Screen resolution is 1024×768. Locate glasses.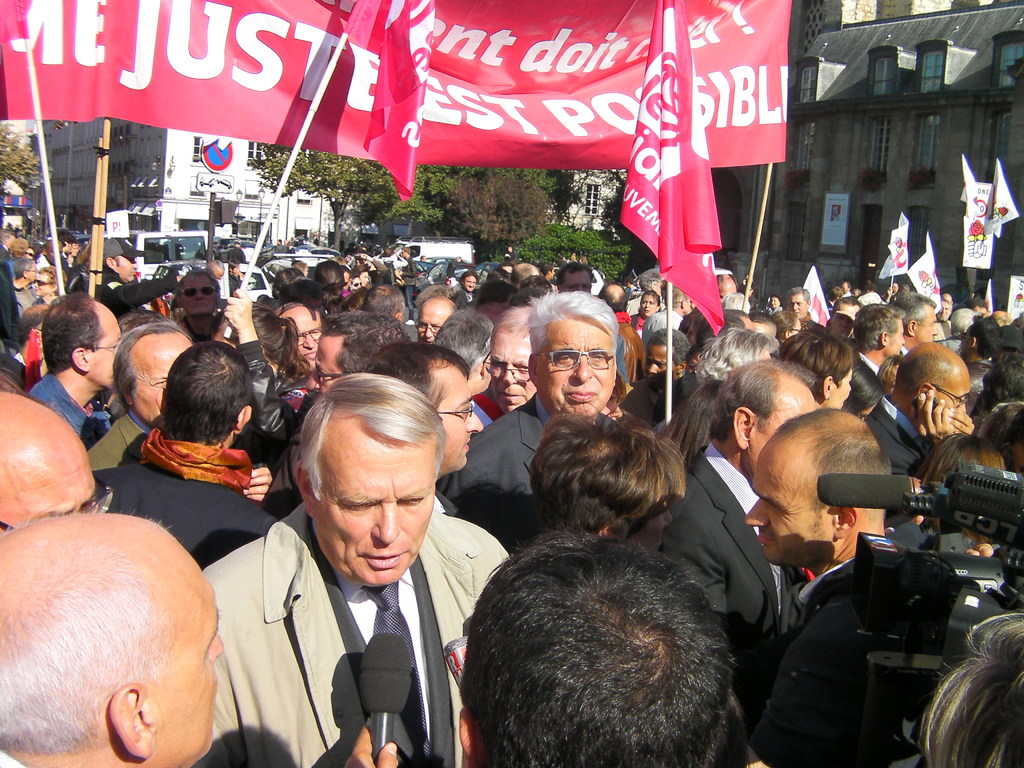
bbox=(93, 347, 115, 349).
